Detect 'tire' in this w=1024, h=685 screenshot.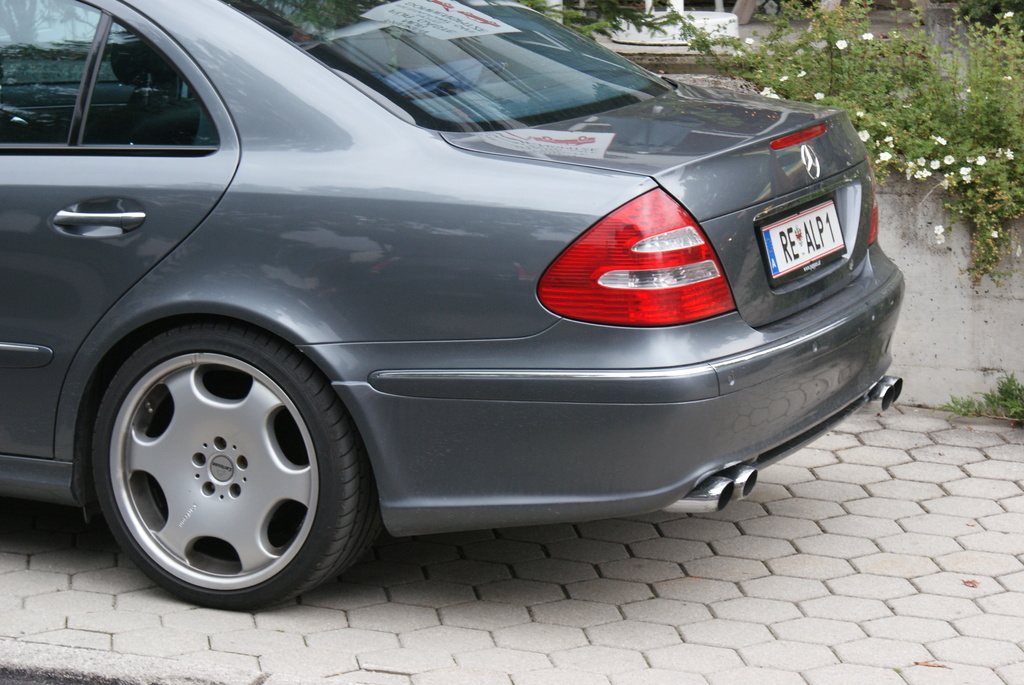
Detection: (left=98, top=319, right=387, bottom=613).
